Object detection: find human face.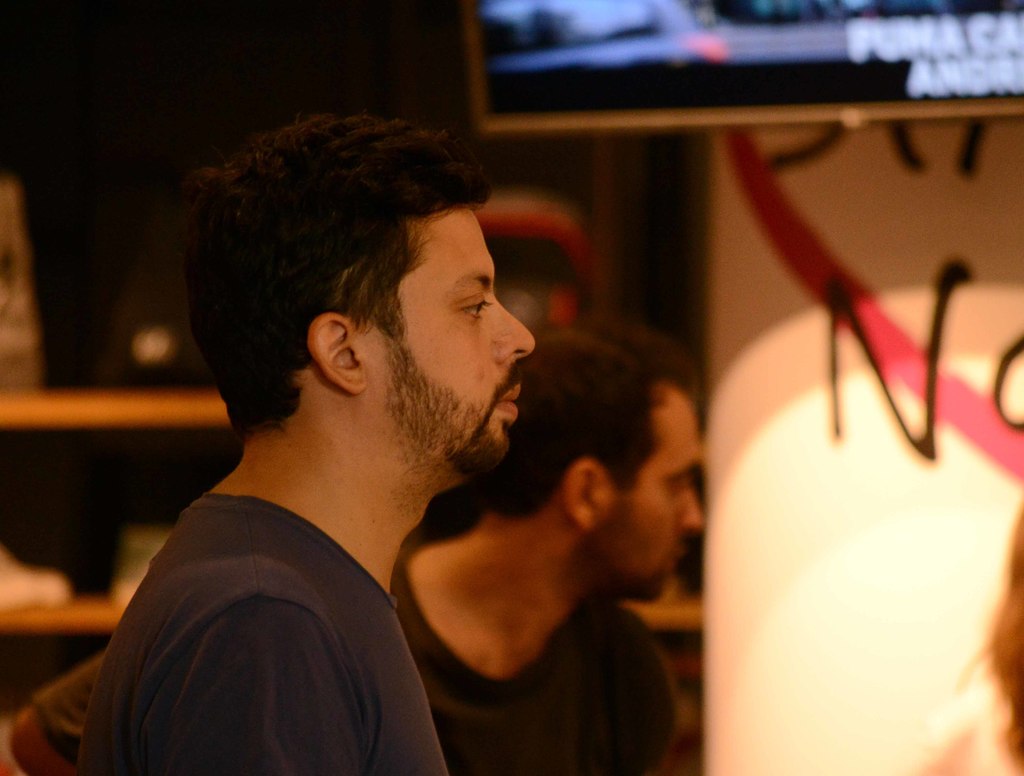
(left=606, top=393, right=702, bottom=601).
